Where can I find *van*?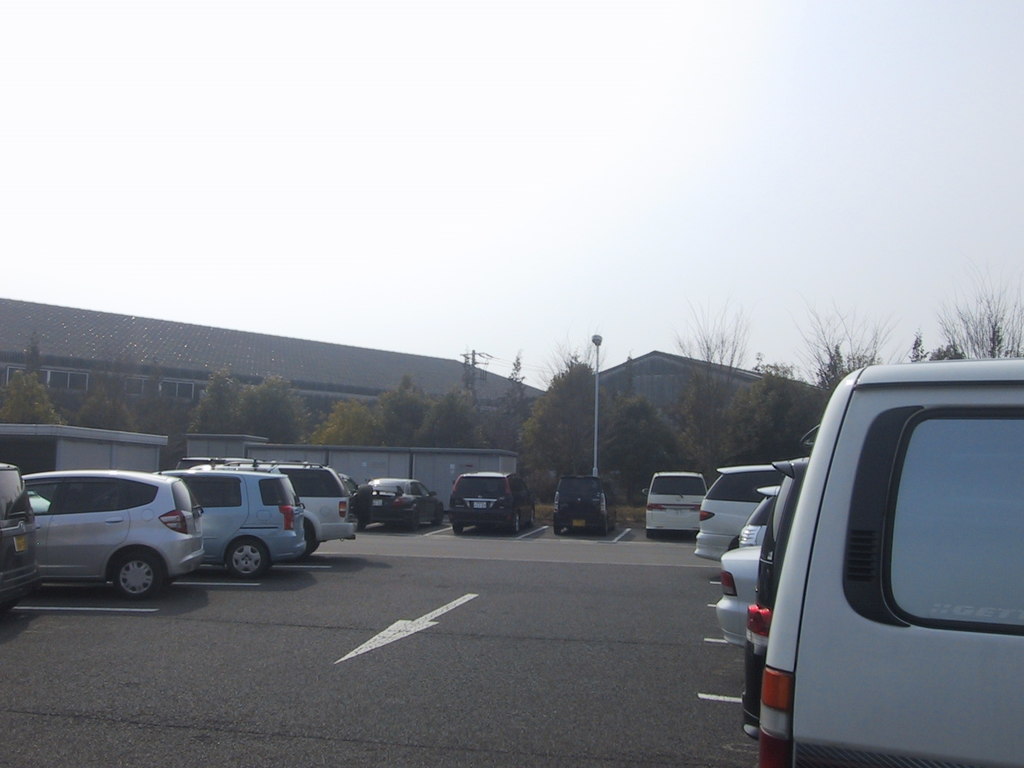
You can find it at [left=0, top=462, right=36, bottom=613].
